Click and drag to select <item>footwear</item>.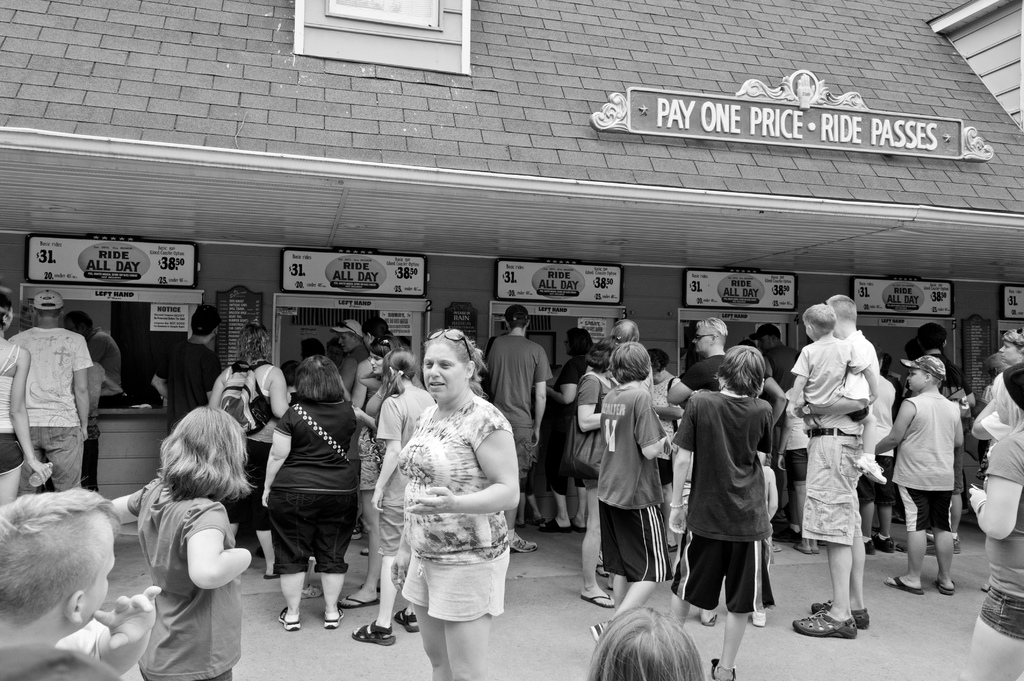
Selection: l=580, t=592, r=614, b=610.
